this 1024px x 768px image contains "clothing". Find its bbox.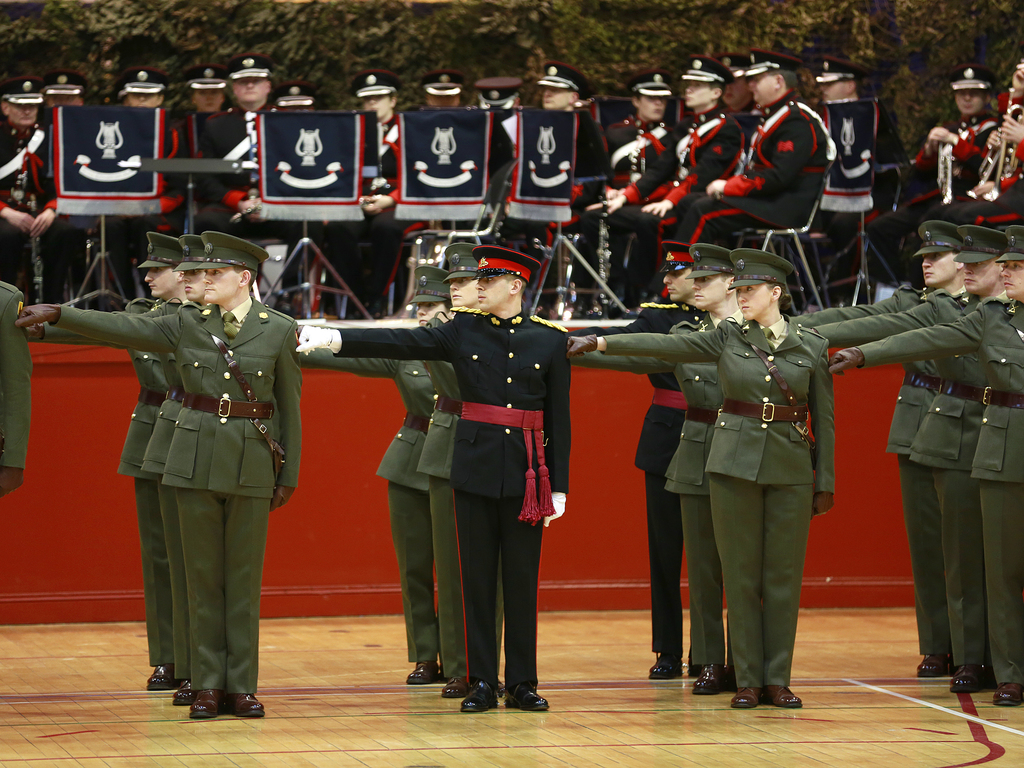
l=229, t=53, r=271, b=85.
